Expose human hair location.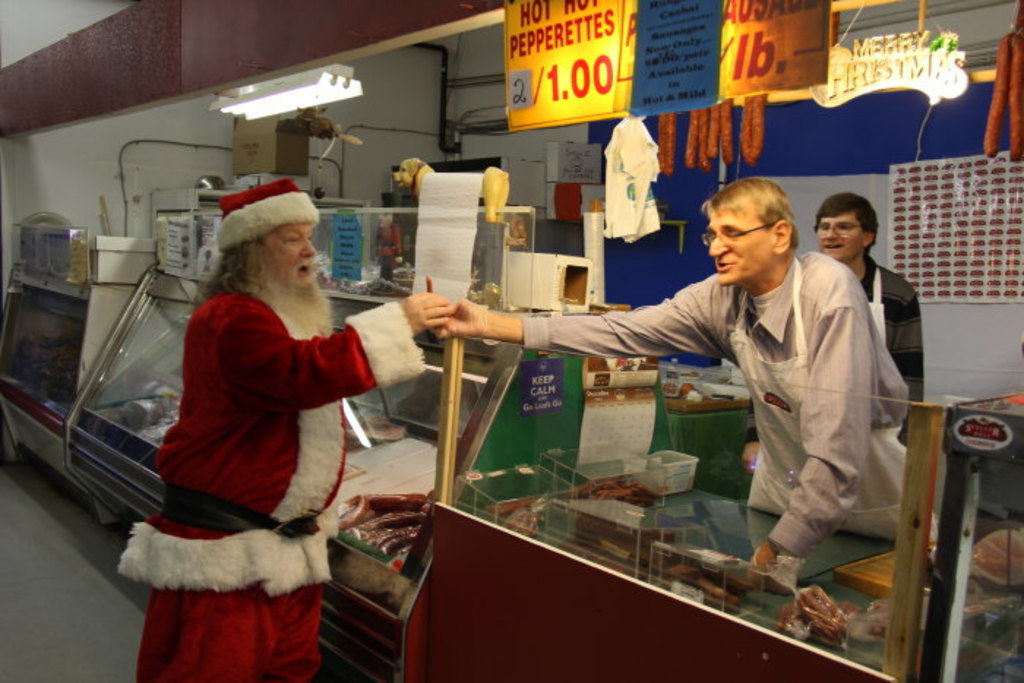
Exposed at [699,177,800,253].
